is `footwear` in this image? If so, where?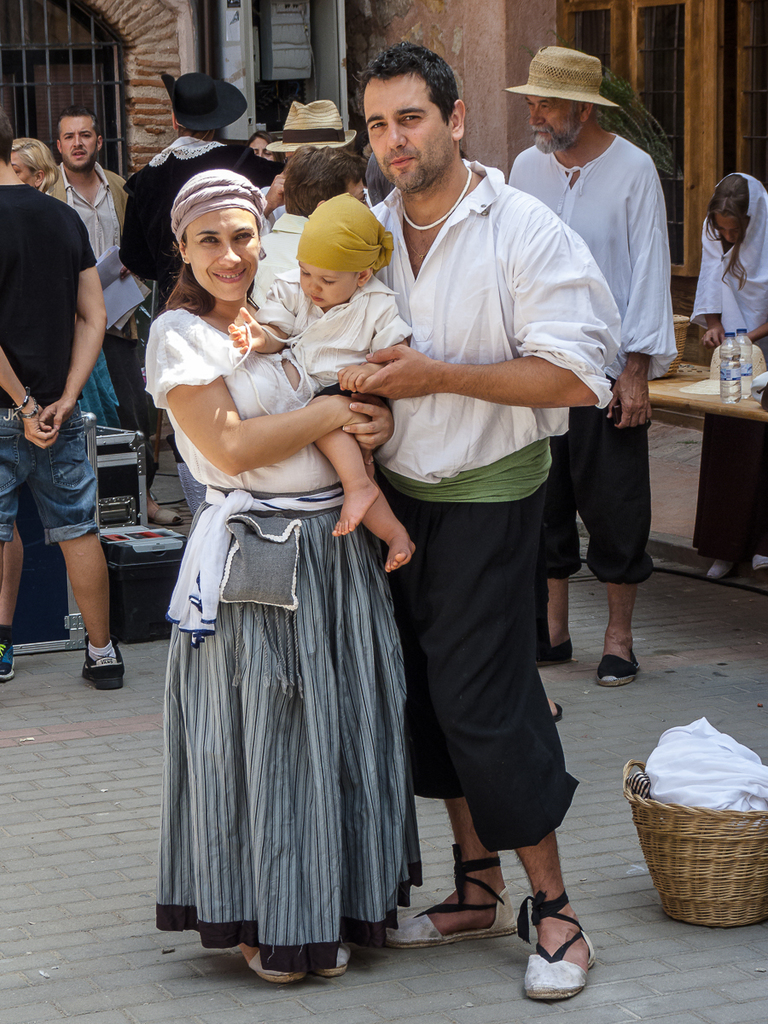
Yes, at (x1=0, y1=641, x2=17, y2=681).
